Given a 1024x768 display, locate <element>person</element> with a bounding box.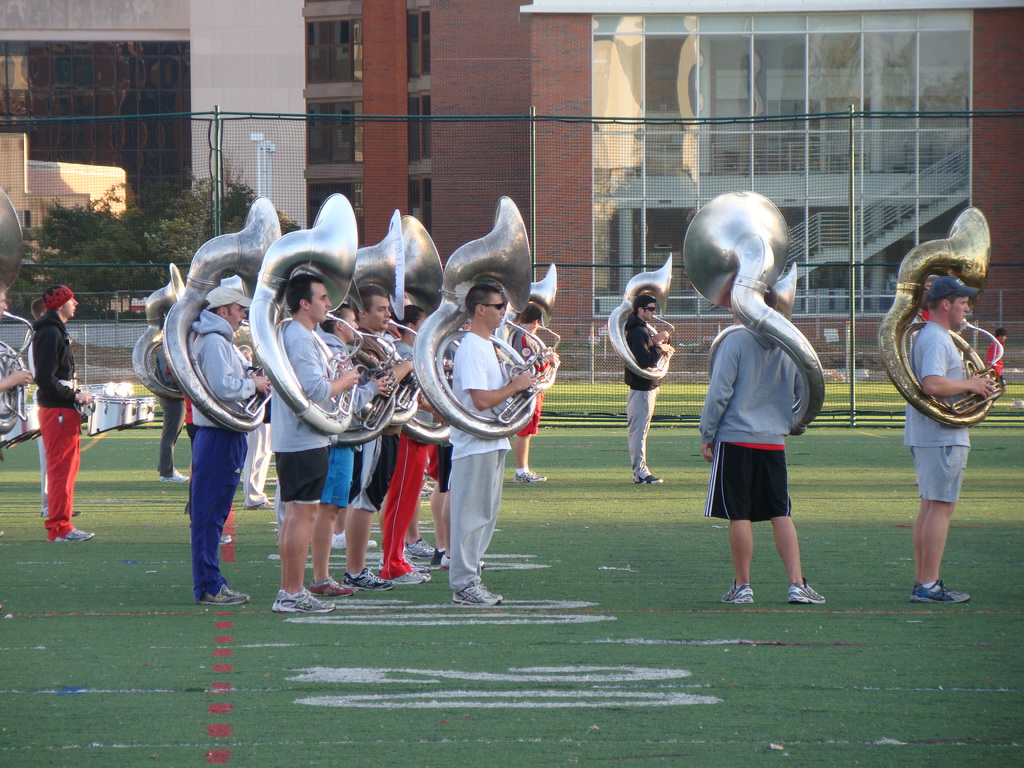
Located: region(622, 289, 670, 484).
